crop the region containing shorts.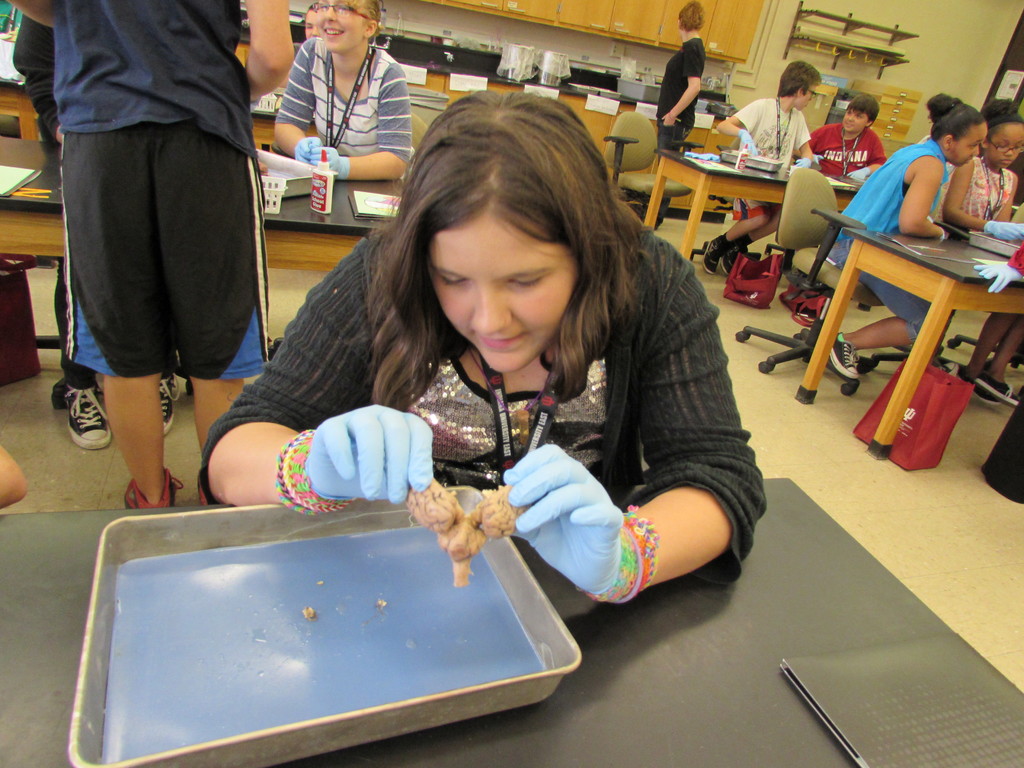
Crop region: 66, 108, 241, 381.
